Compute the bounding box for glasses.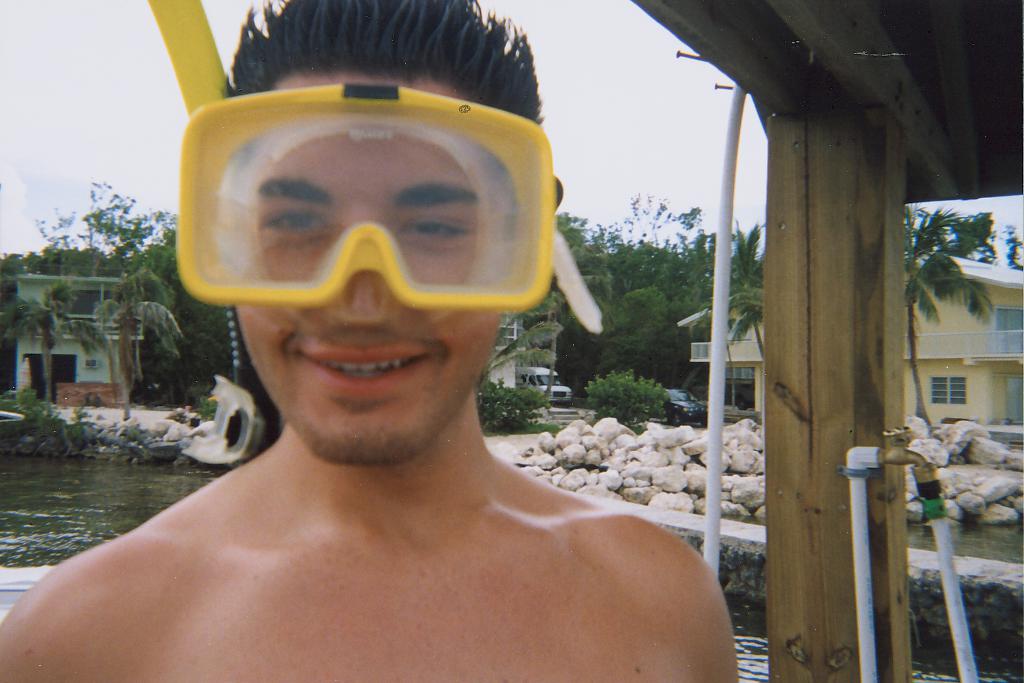
BBox(166, 113, 586, 322).
